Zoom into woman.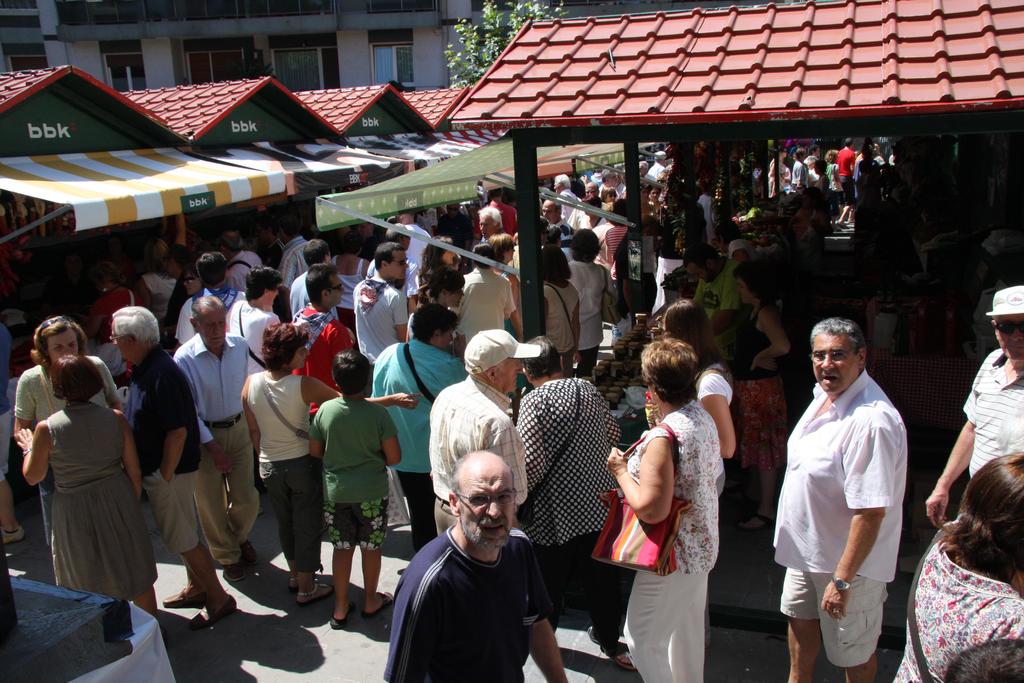
Zoom target: box(410, 236, 455, 299).
